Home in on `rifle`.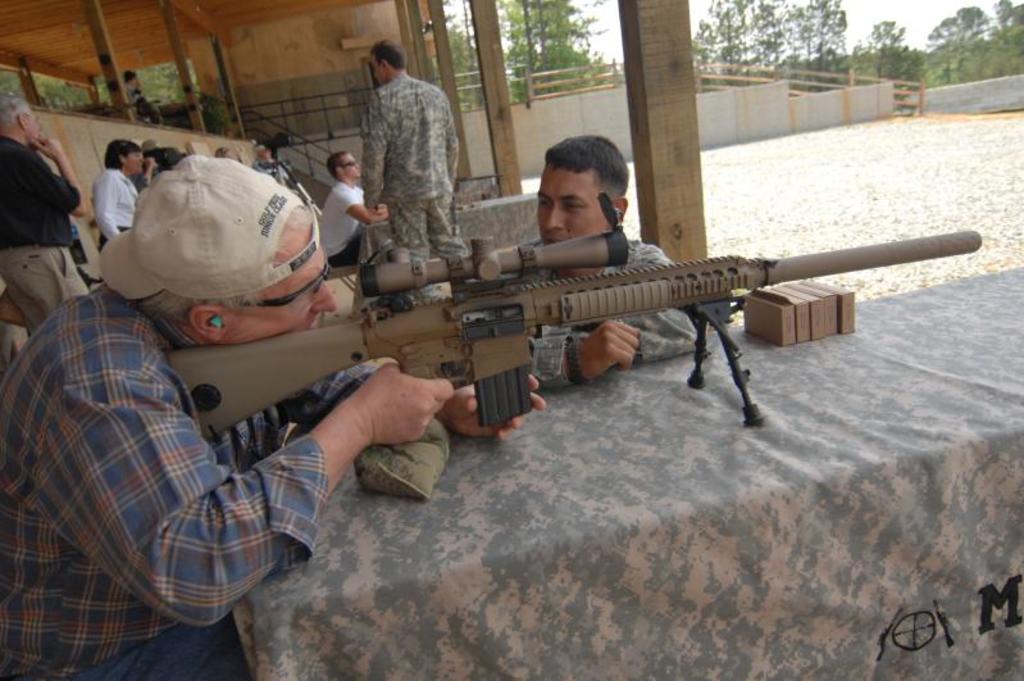
Homed in at (left=165, top=190, right=984, bottom=445).
